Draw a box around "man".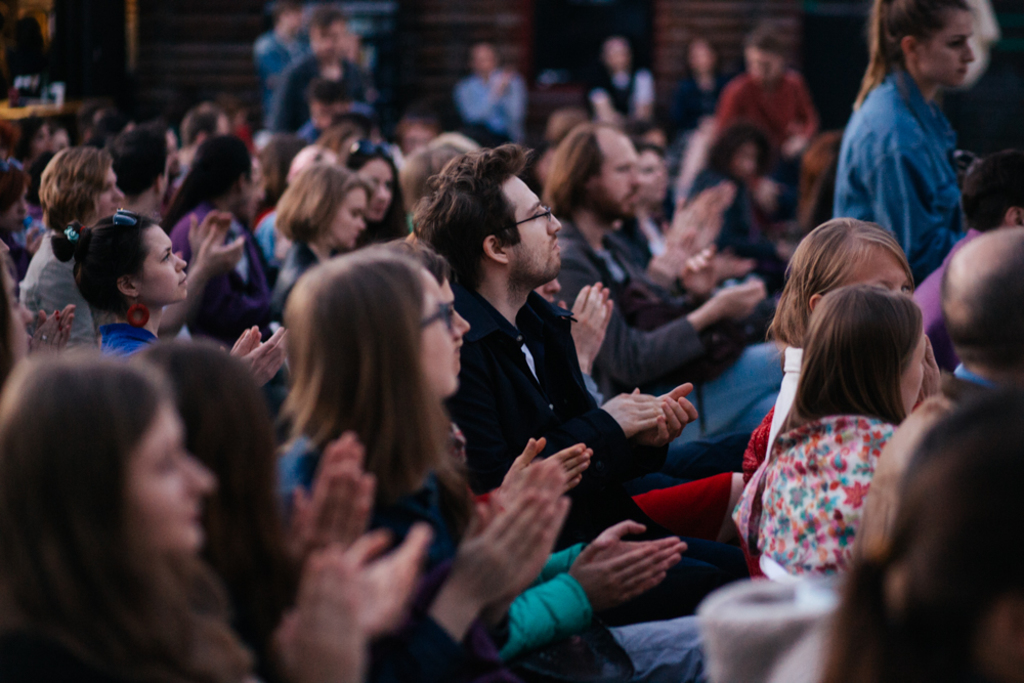
region(259, 0, 312, 124).
